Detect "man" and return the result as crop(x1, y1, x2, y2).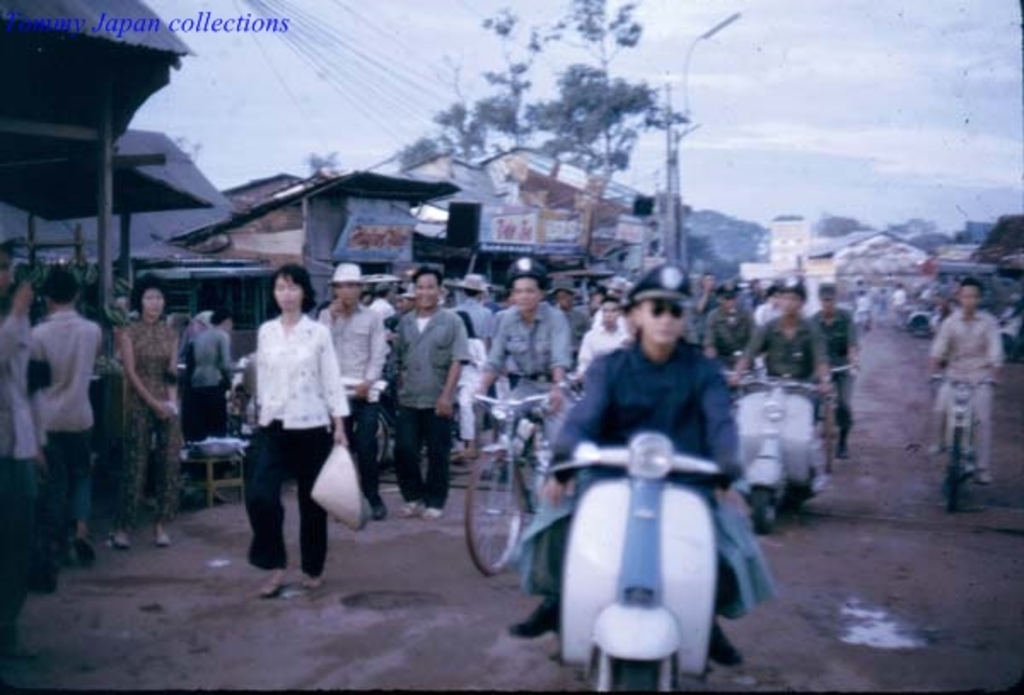
crop(546, 280, 582, 340).
